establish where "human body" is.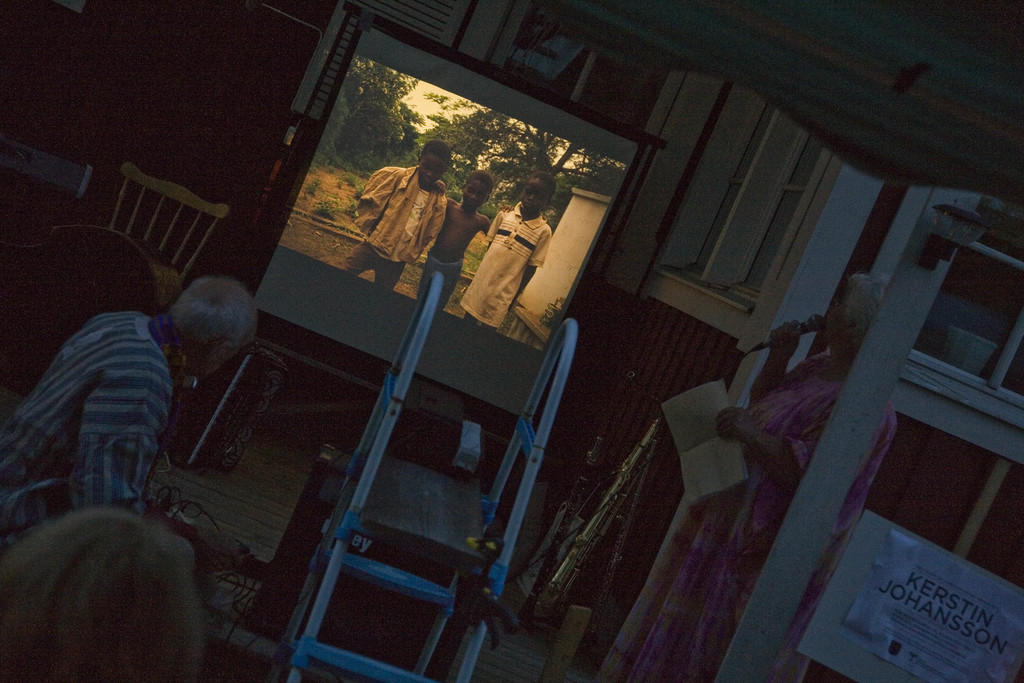
Established at crop(351, 142, 444, 273).
